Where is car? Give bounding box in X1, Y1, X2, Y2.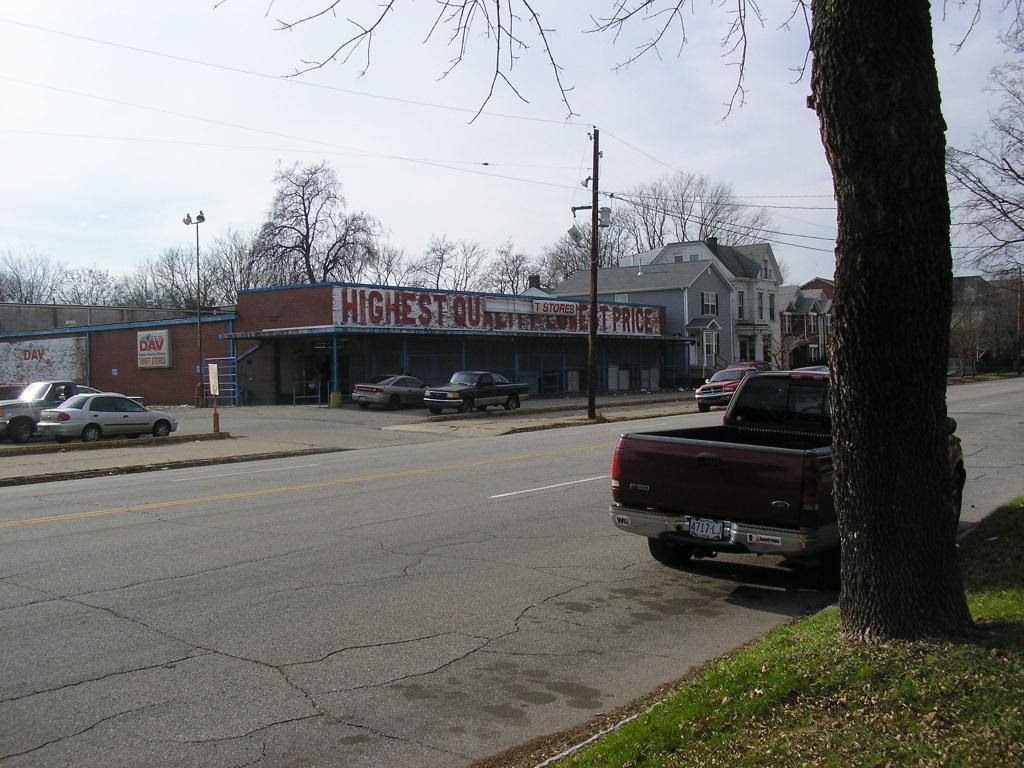
39, 385, 173, 443.
